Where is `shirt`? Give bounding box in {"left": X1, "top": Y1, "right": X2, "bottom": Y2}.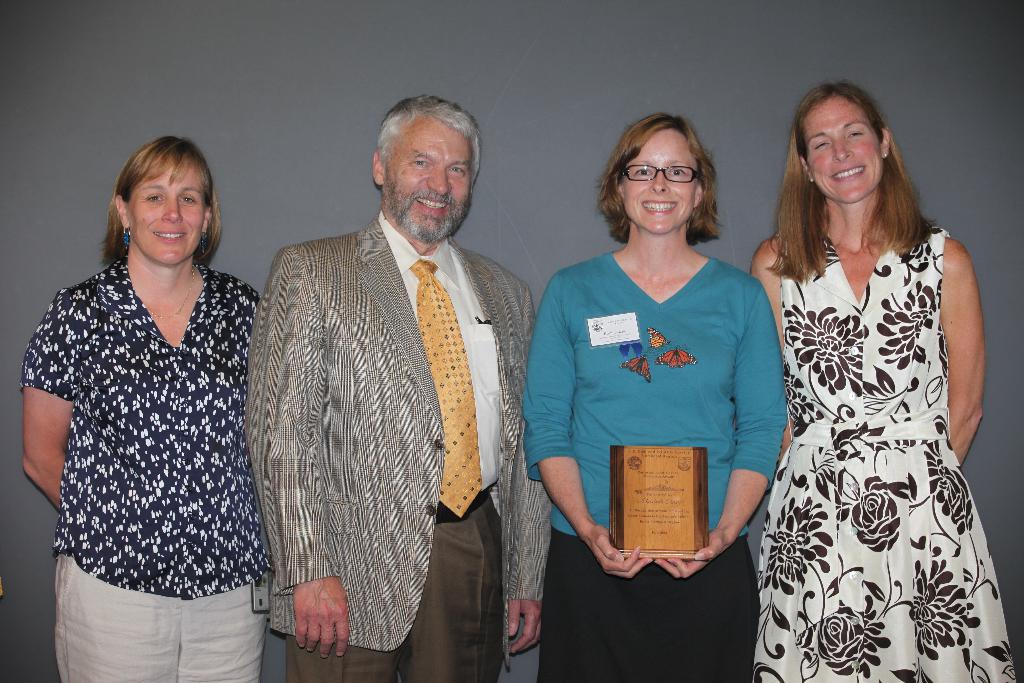
{"left": 17, "top": 202, "right": 272, "bottom": 622}.
